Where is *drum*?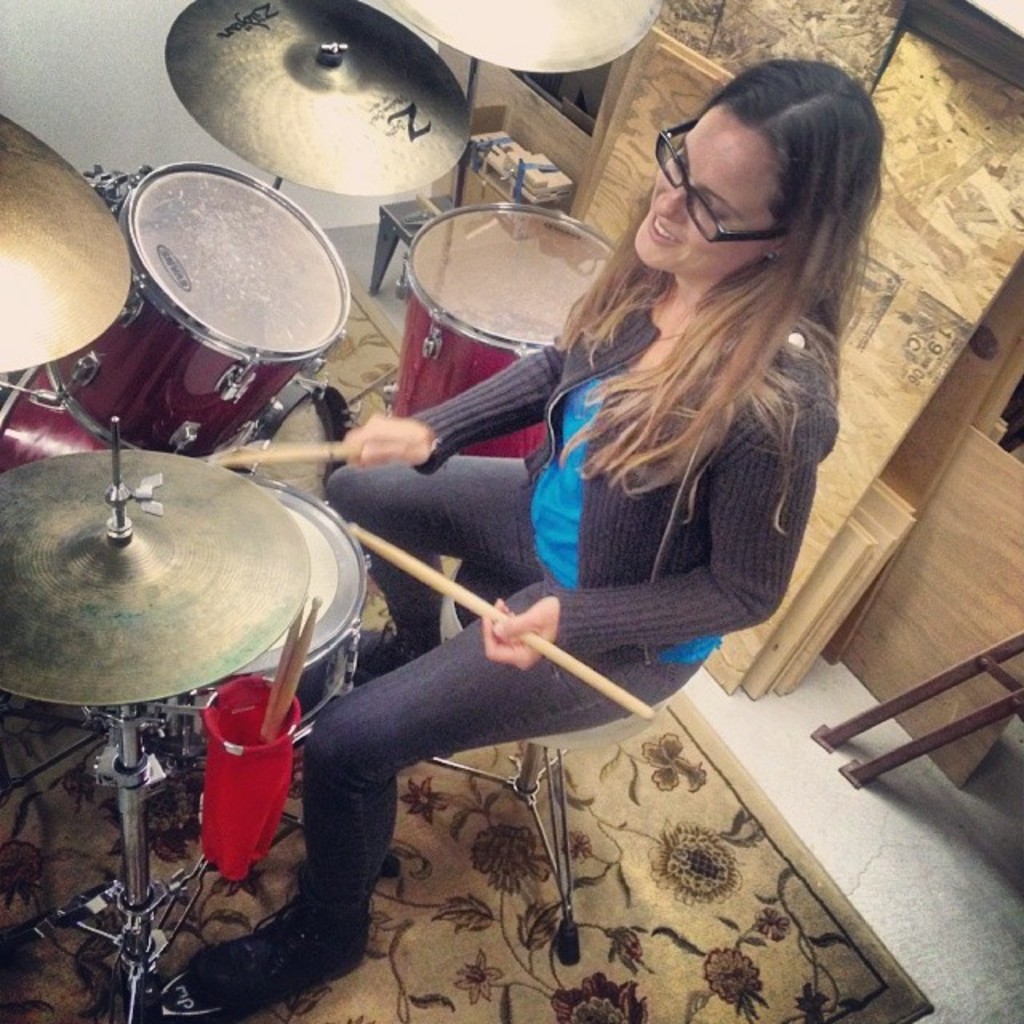
134/472/378/734.
